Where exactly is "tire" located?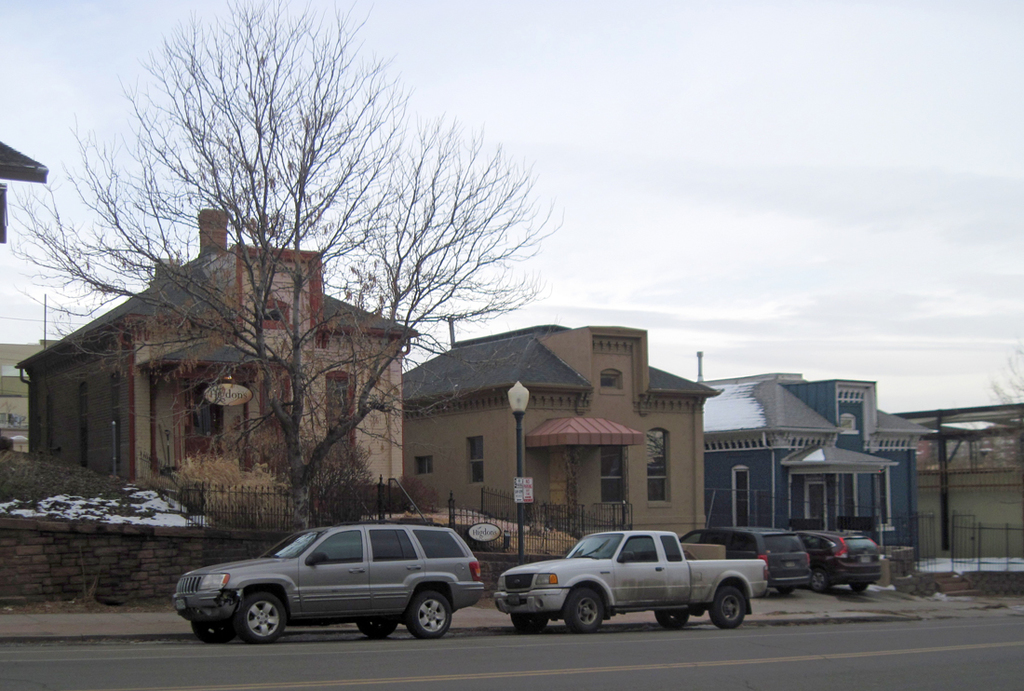
Its bounding box is bbox(849, 582, 868, 593).
